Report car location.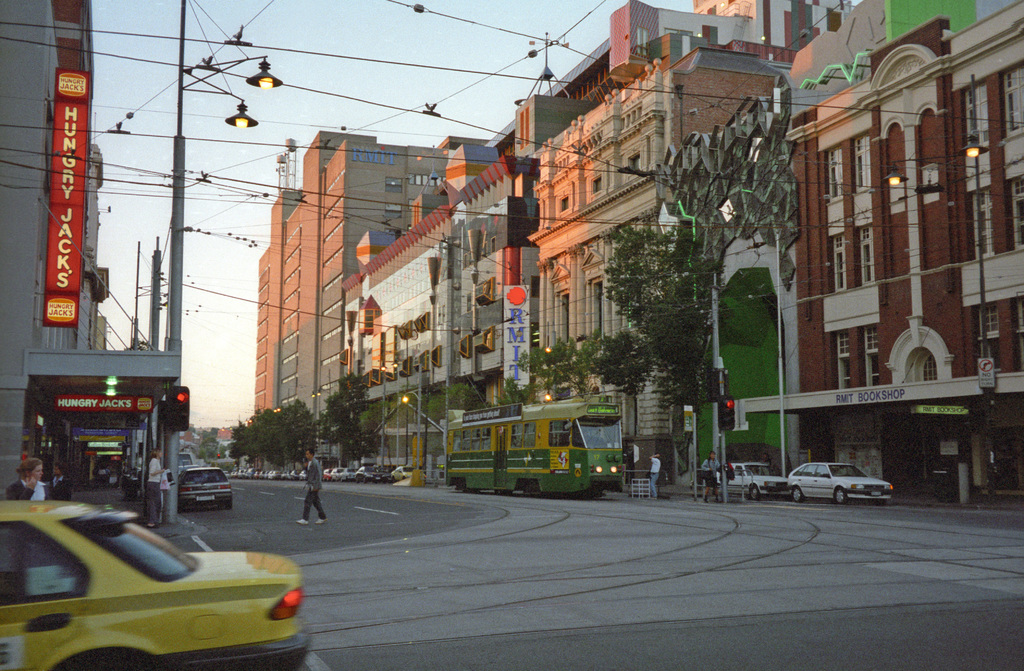
Report: <box>173,466,232,513</box>.
